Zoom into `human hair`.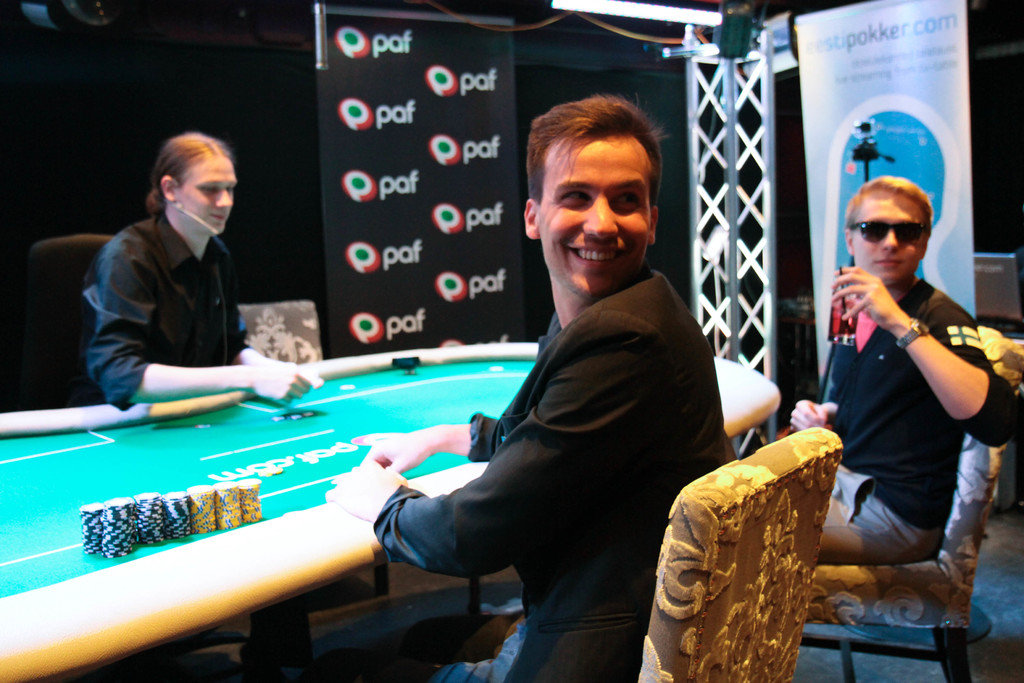
Zoom target: [left=145, top=129, right=232, bottom=215].
